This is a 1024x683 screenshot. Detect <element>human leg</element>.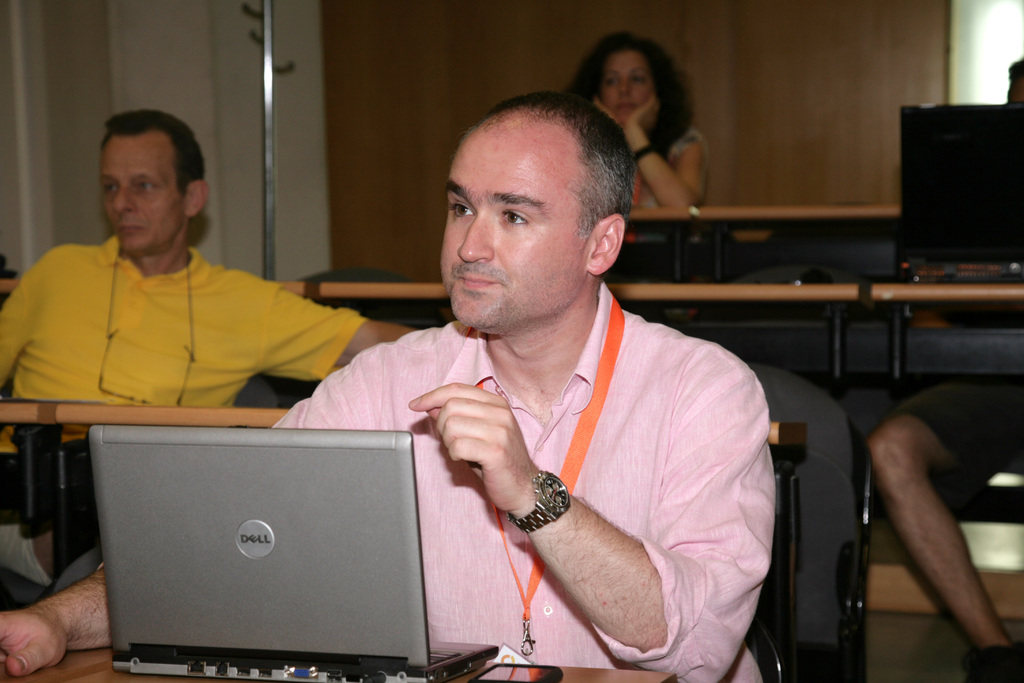
863, 361, 1010, 670.
